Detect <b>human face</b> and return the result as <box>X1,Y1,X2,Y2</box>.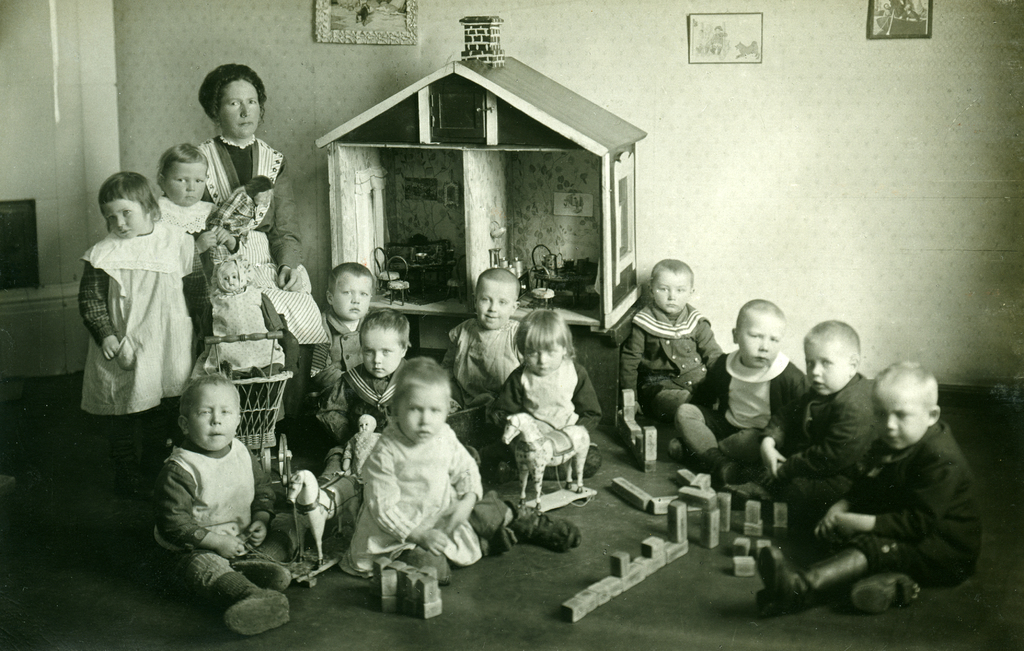
<box>471,273,516,332</box>.
